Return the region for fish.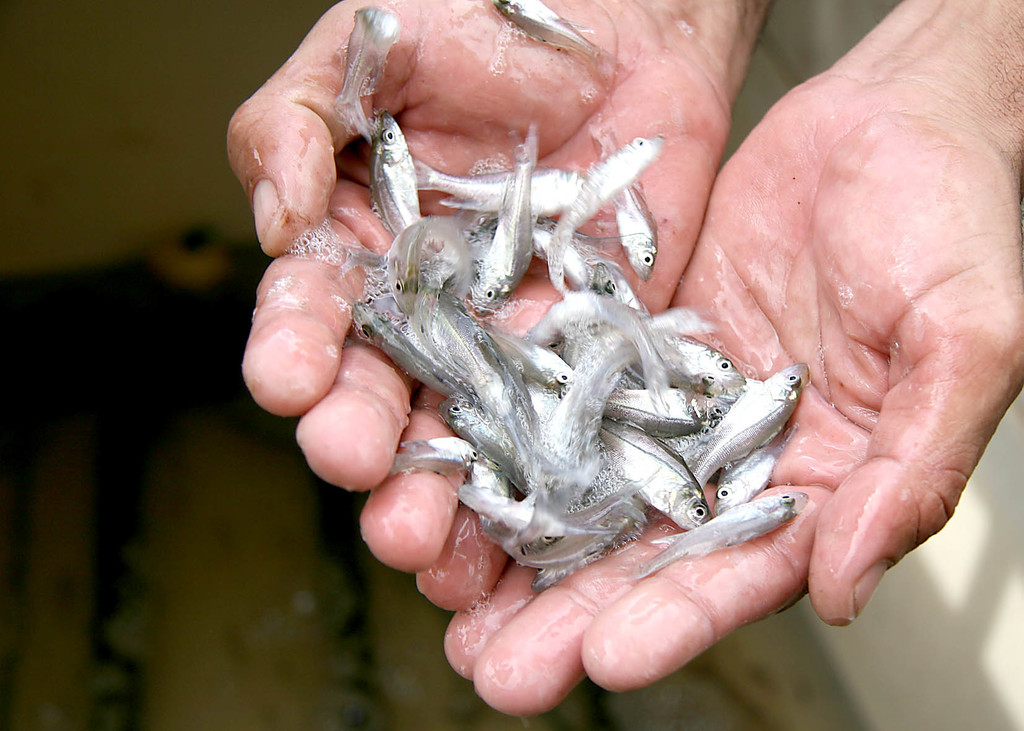
(left=334, top=3, right=405, bottom=141).
